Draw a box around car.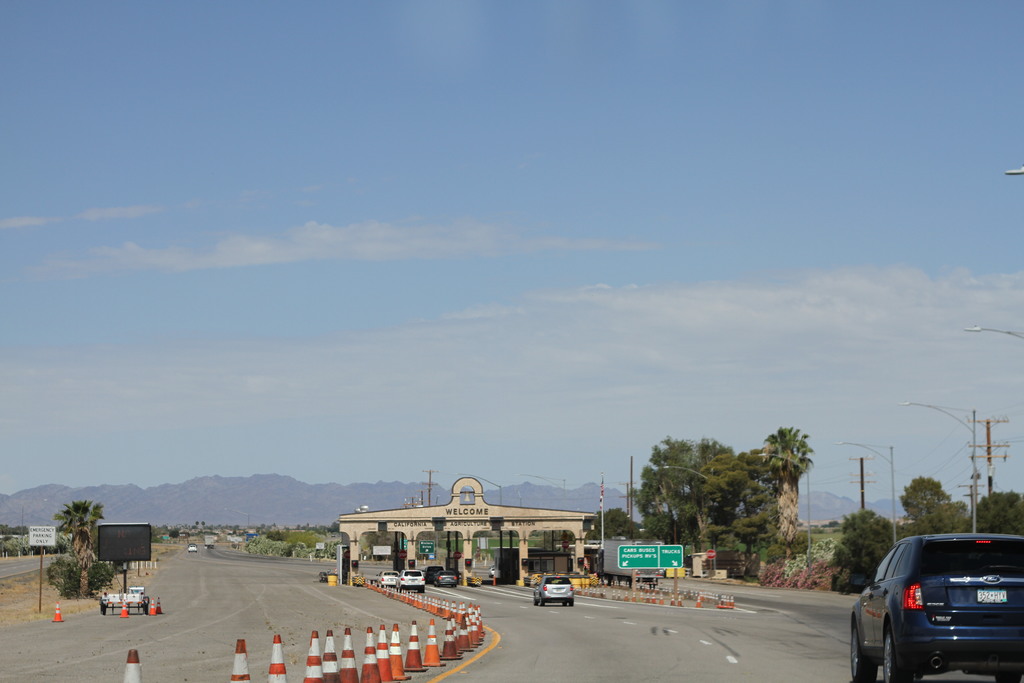
<region>377, 570, 398, 584</region>.
